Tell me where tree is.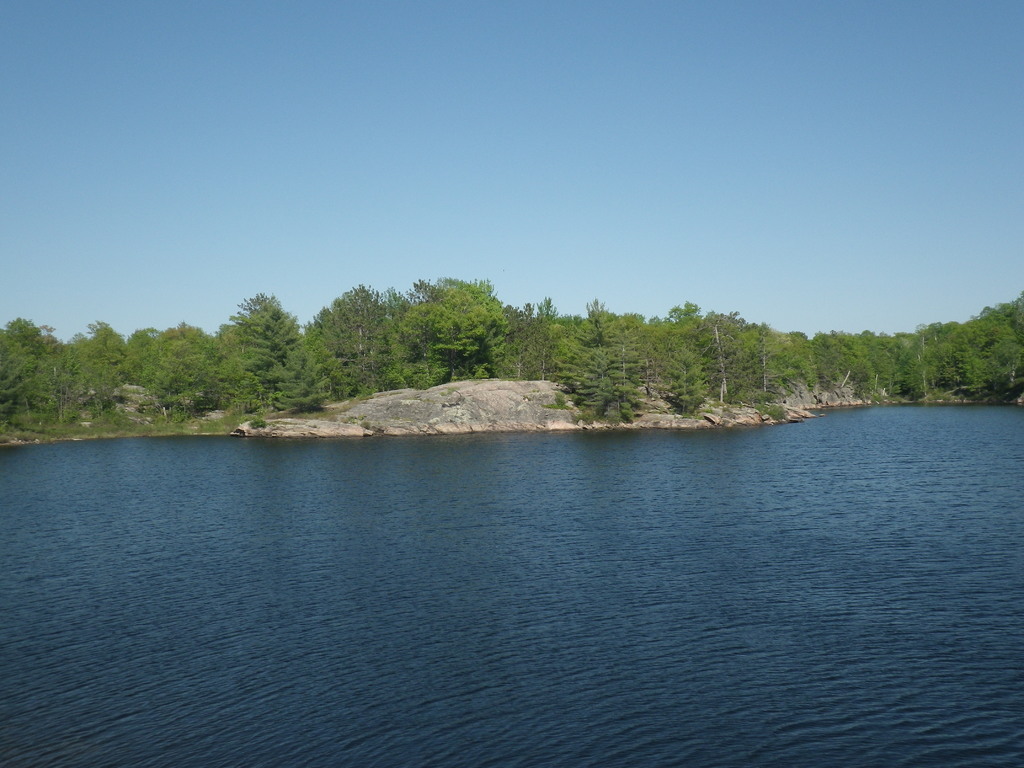
tree is at [x1=663, y1=347, x2=697, y2=418].
